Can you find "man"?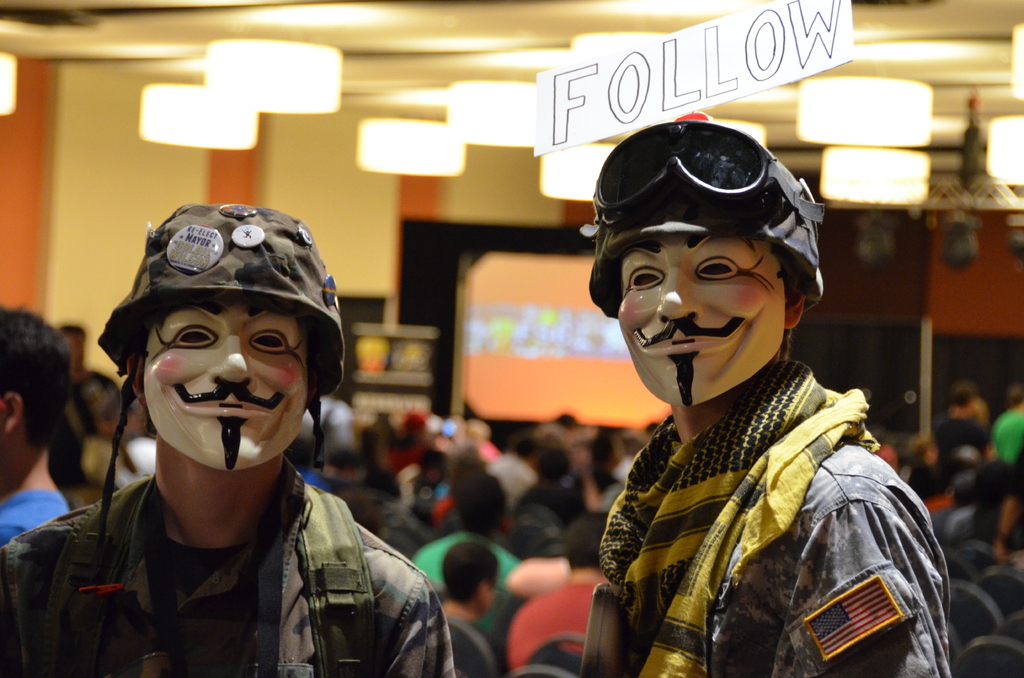
Yes, bounding box: Rect(573, 109, 960, 677).
